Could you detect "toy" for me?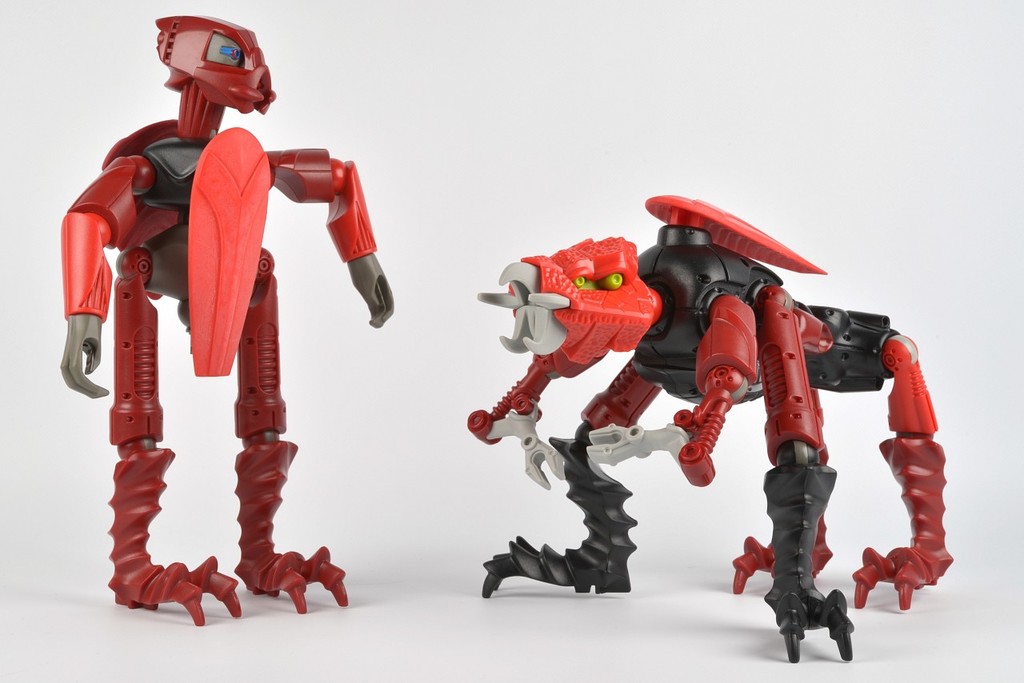
Detection result: bbox=[460, 190, 961, 662].
